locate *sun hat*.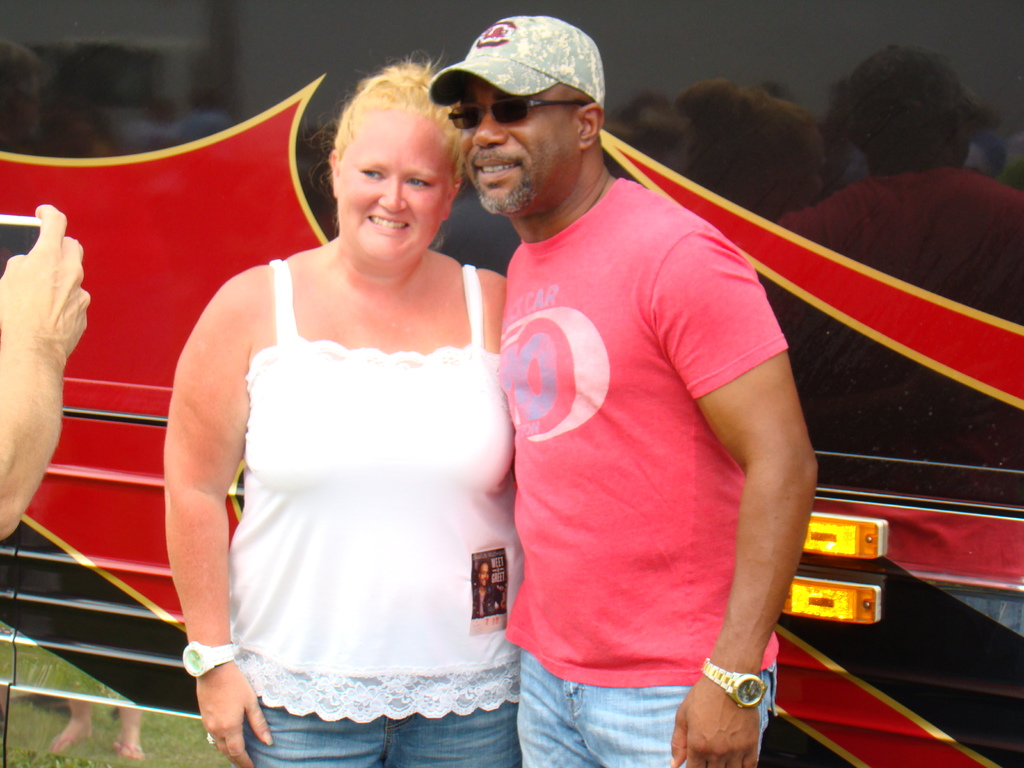
Bounding box: rect(426, 12, 603, 119).
